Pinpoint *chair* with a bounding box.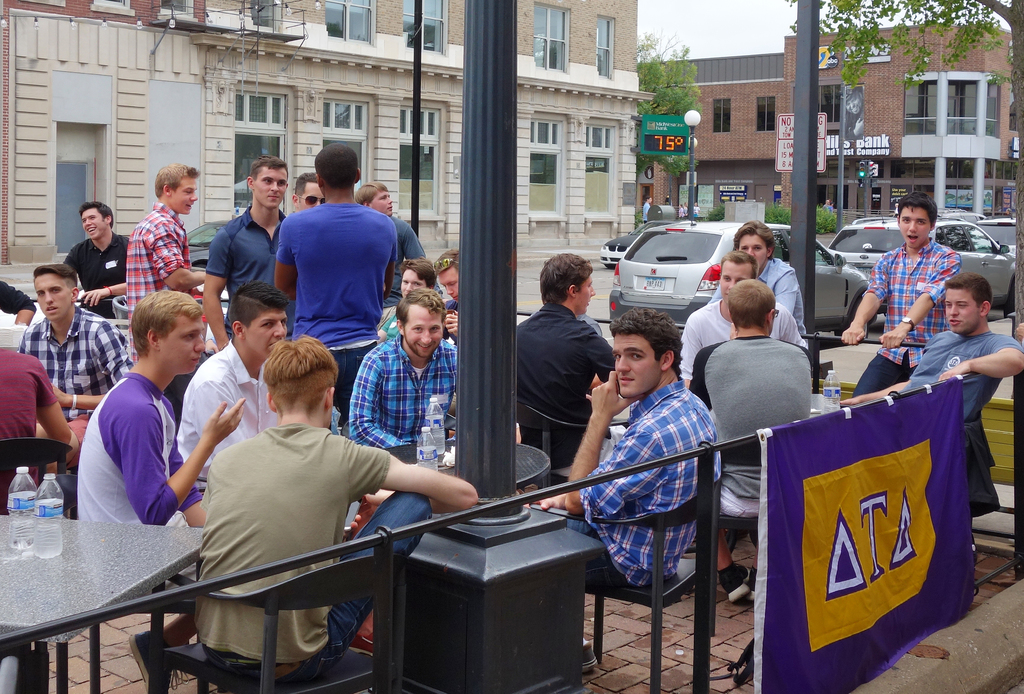
[left=0, top=436, right=73, bottom=512].
